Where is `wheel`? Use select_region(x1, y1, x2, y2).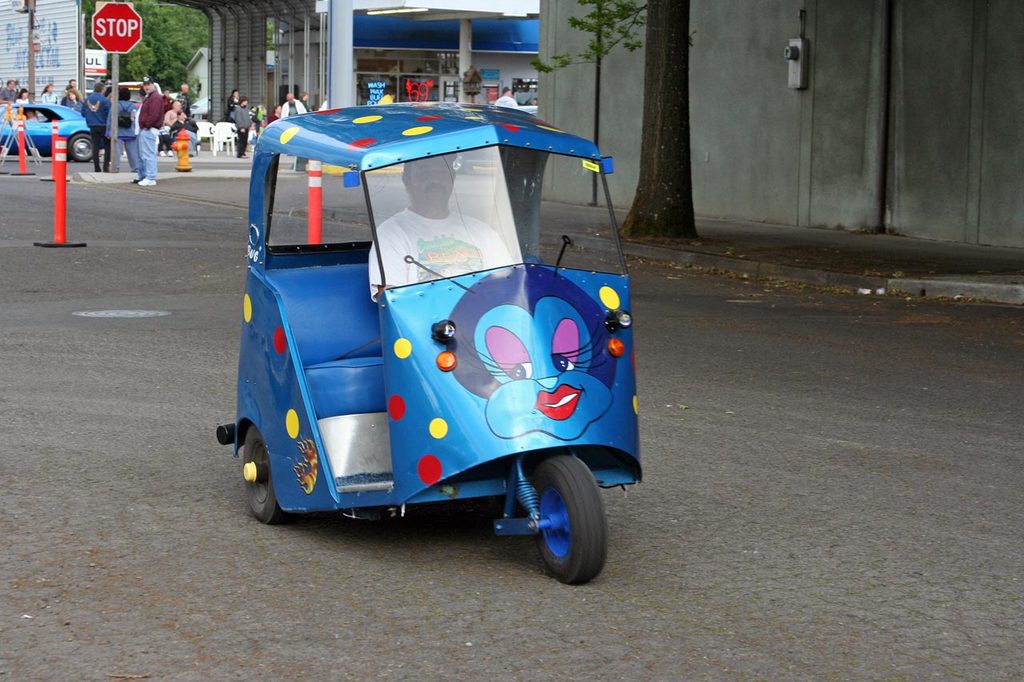
select_region(494, 457, 618, 581).
